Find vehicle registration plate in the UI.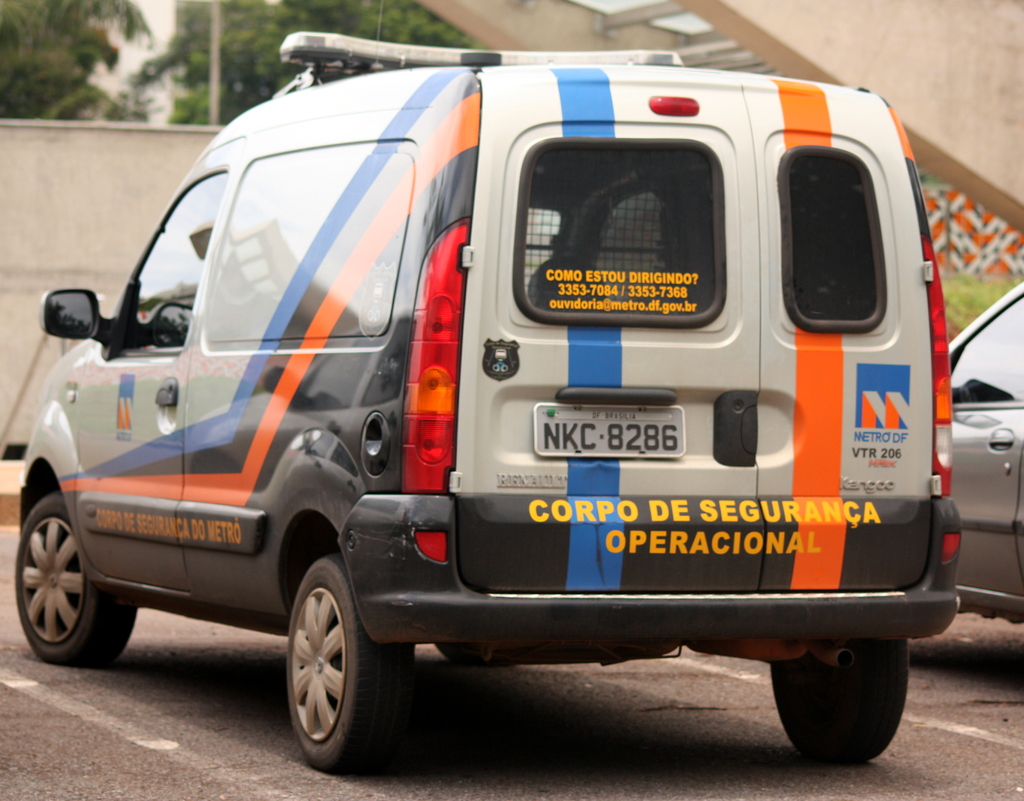
UI element at select_region(532, 403, 687, 458).
